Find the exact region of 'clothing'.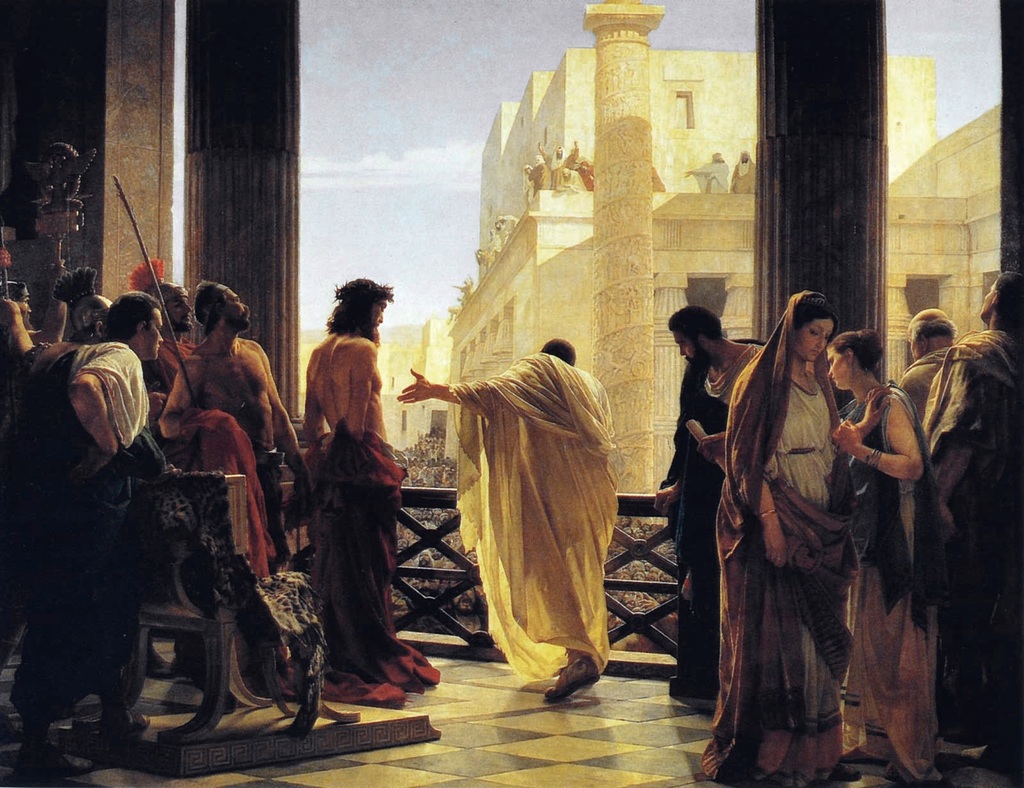
Exact region: [left=202, top=452, right=296, bottom=688].
